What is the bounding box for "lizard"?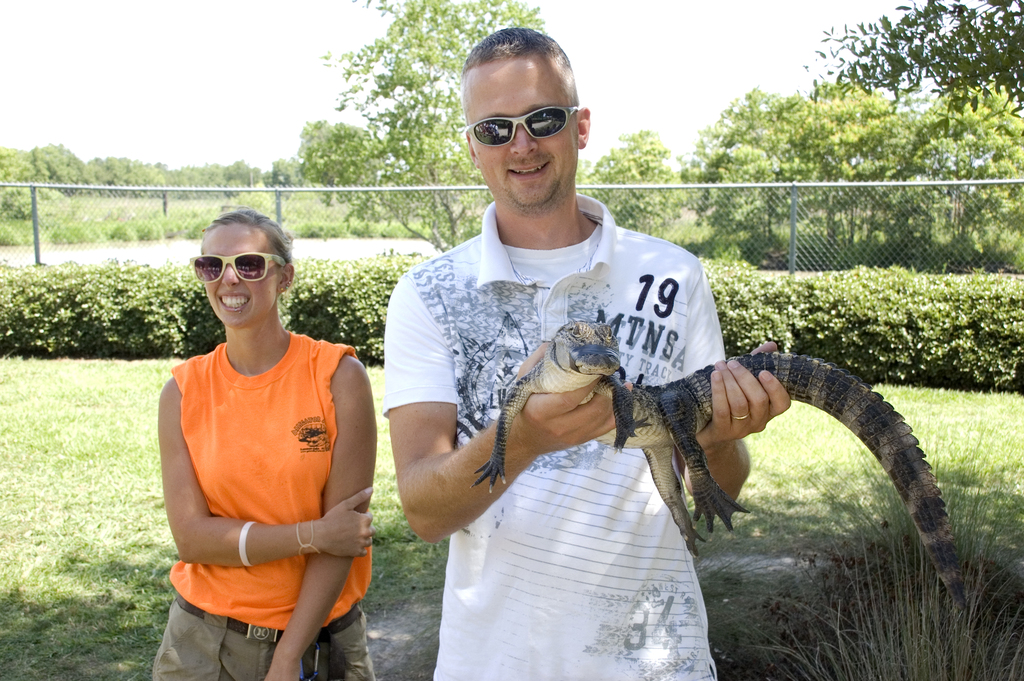
{"left": 492, "top": 331, "right": 902, "bottom": 608}.
